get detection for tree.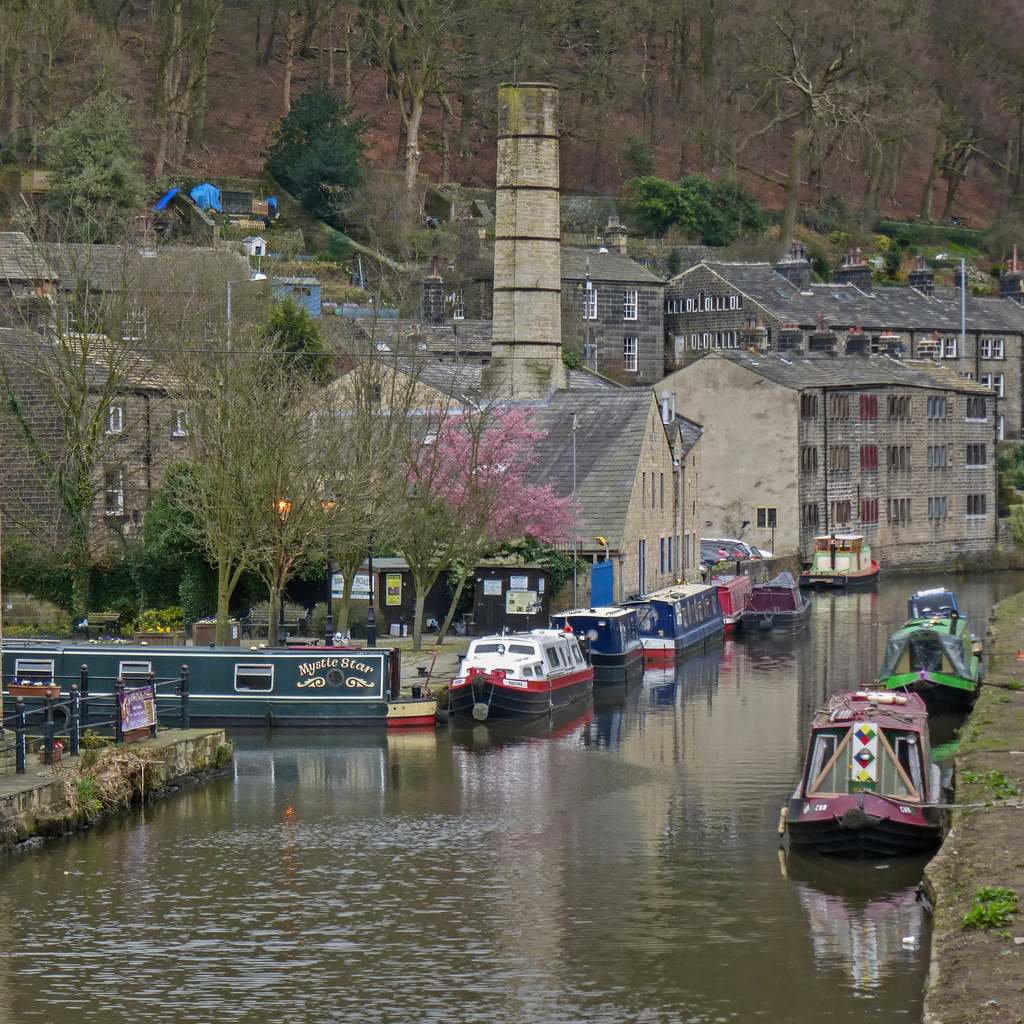
Detection: <bbox>255, 78, 367, 210</bbox>.
